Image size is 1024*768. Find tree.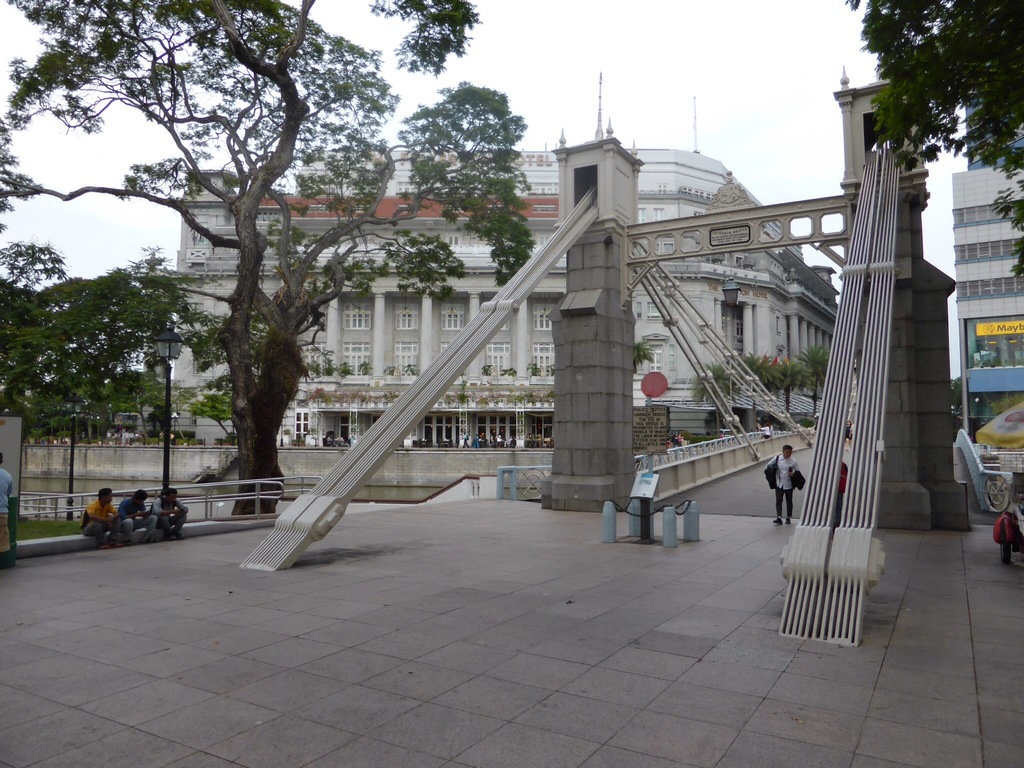
(773,359,805,422).
